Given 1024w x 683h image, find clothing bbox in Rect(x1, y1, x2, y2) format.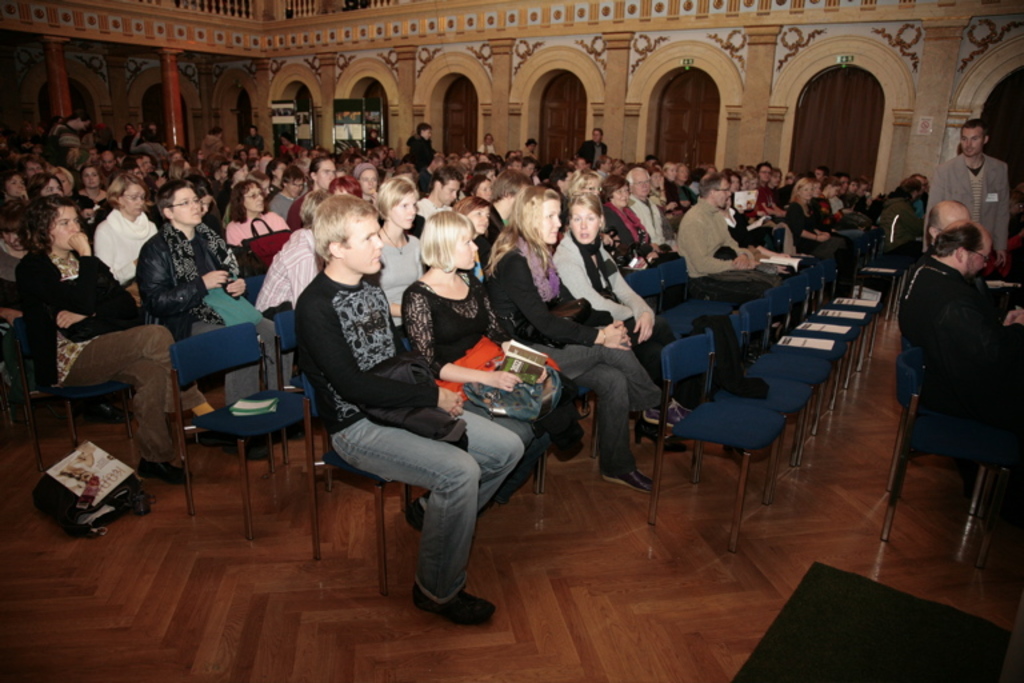
Rect(11, 247, 209, 459).
